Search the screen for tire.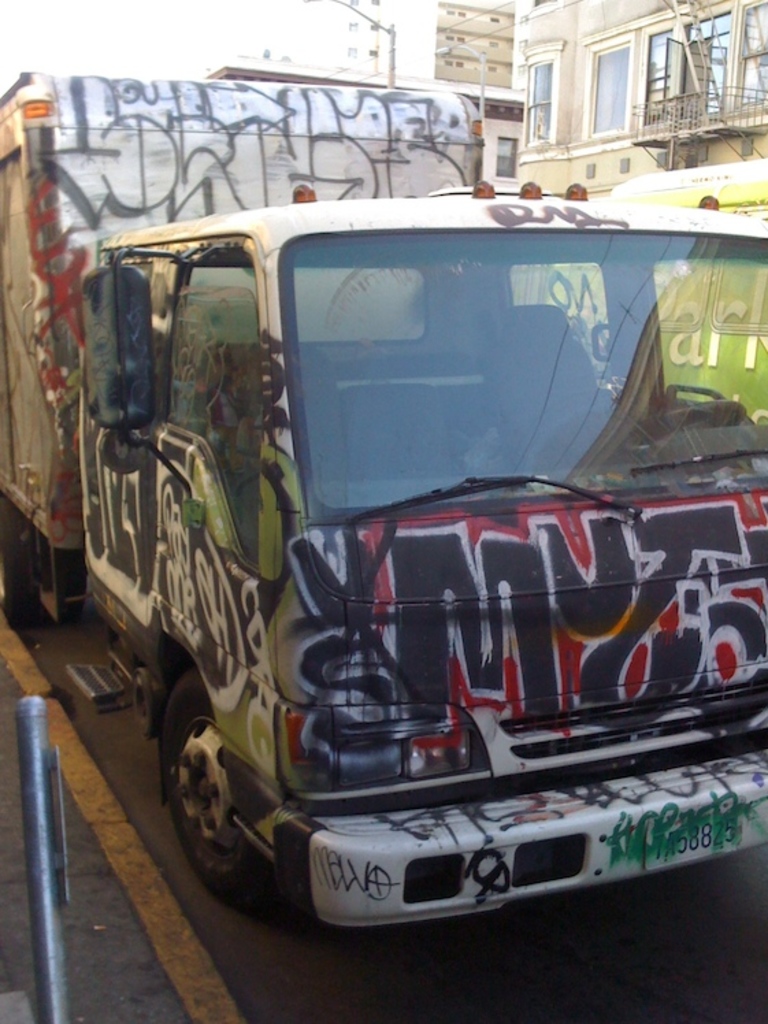
Found at [x1=151, y1=667, x2=274, y2=908].
